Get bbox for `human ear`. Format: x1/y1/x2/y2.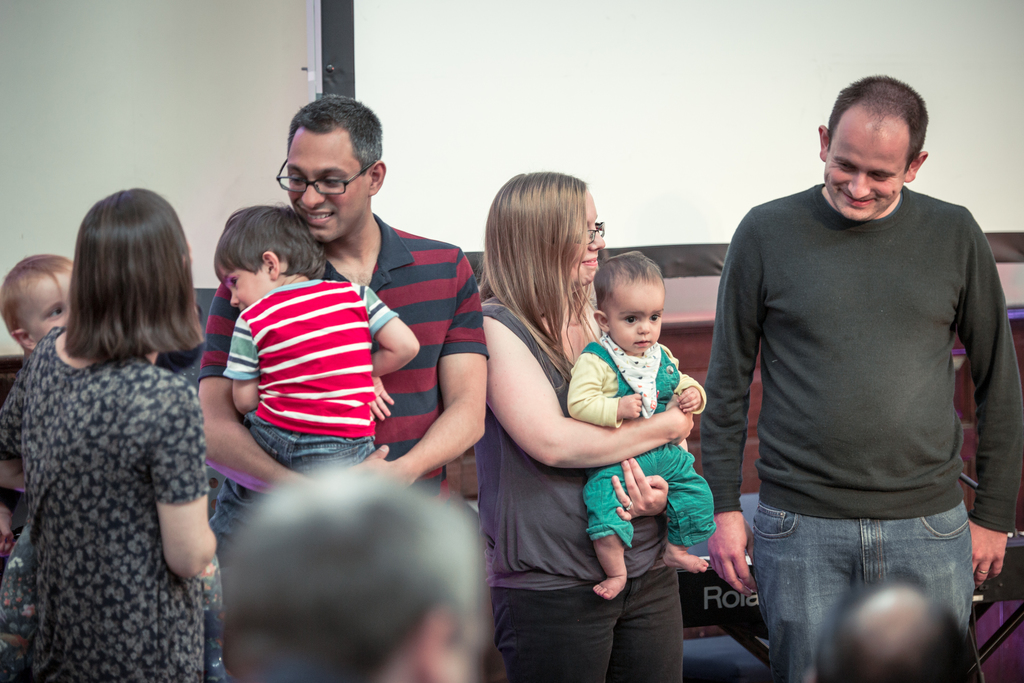
416/600/454/682.
